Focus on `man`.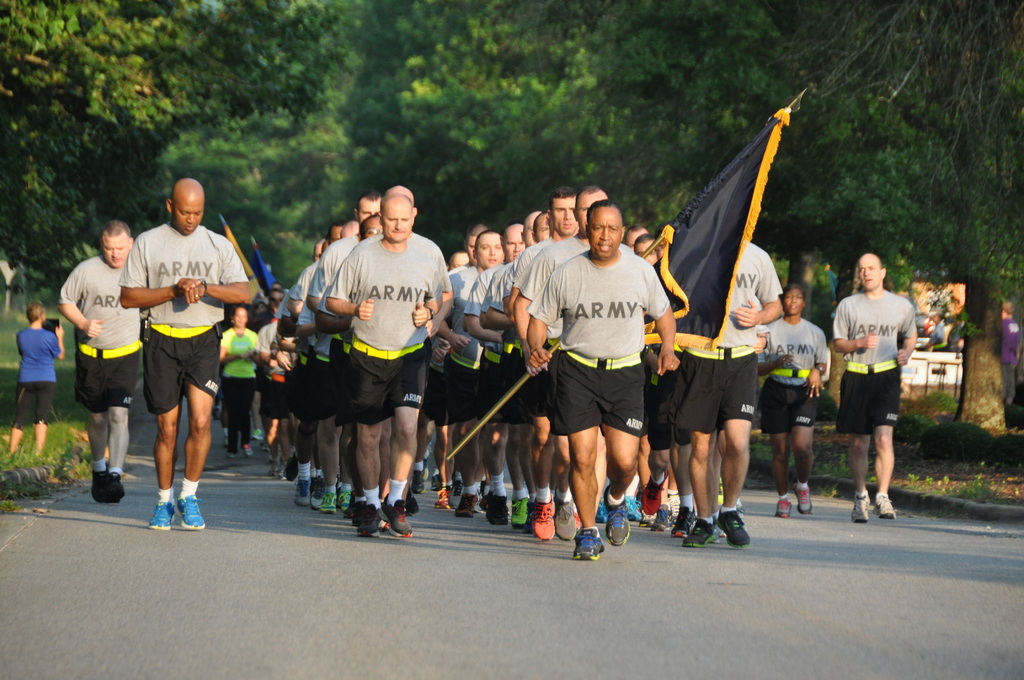
Focused at 824:247:925:547.
